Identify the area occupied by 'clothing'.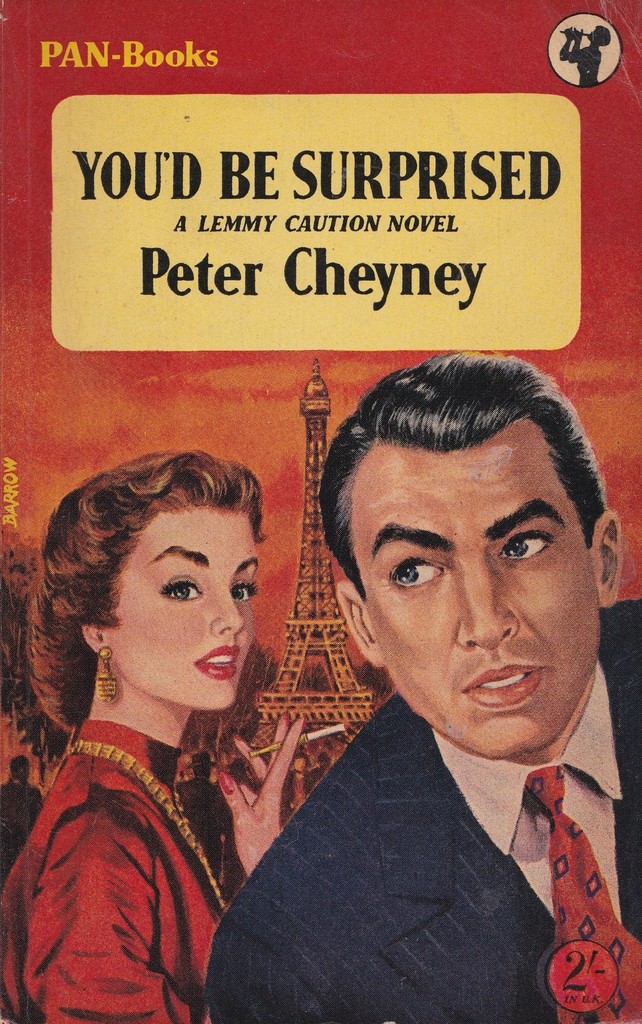
Area: 0 719 226 1020.
